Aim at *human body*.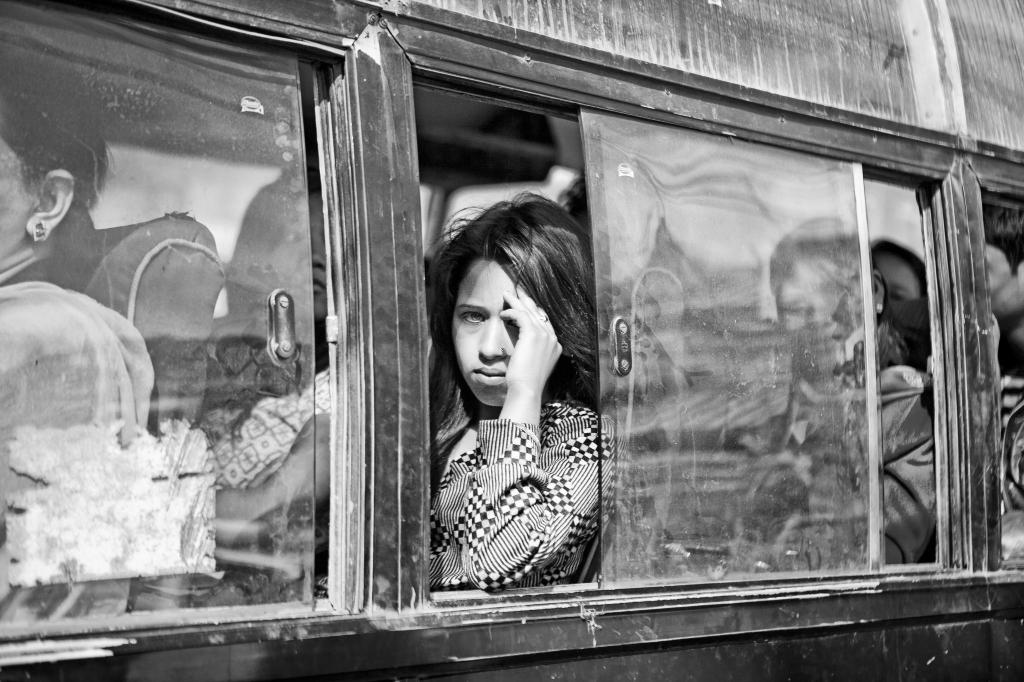
Aimed at left=861, top=230, right=940, bottom=316.
